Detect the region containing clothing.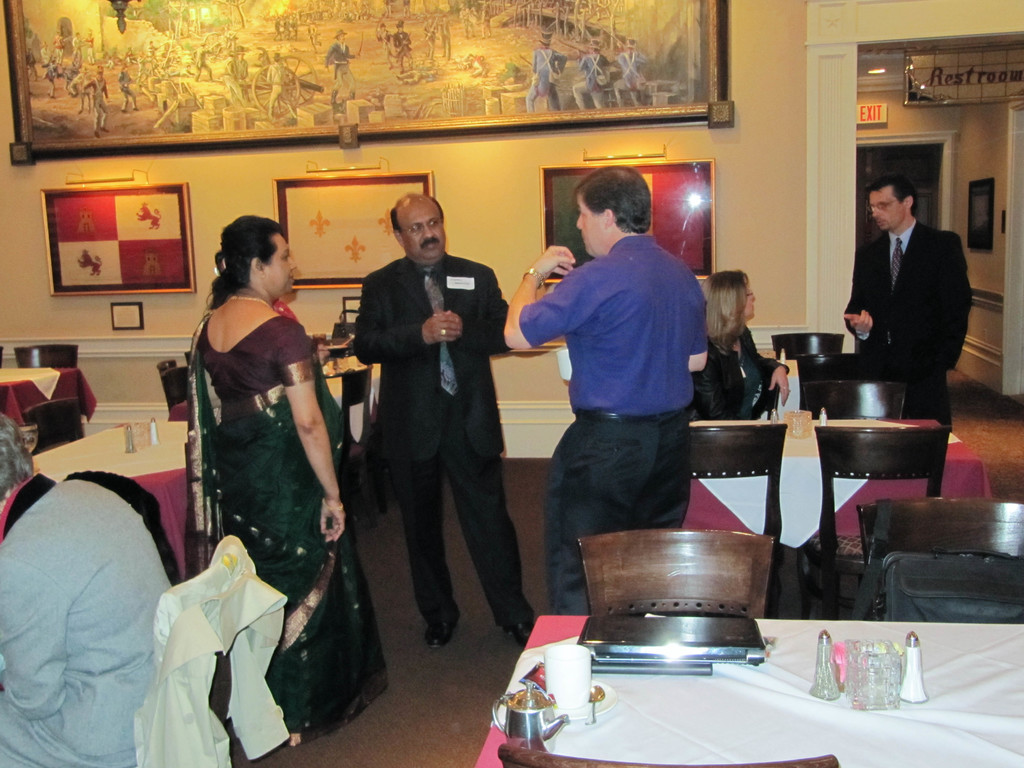
<bbox>843, 218, 972, 497</bbox>.
